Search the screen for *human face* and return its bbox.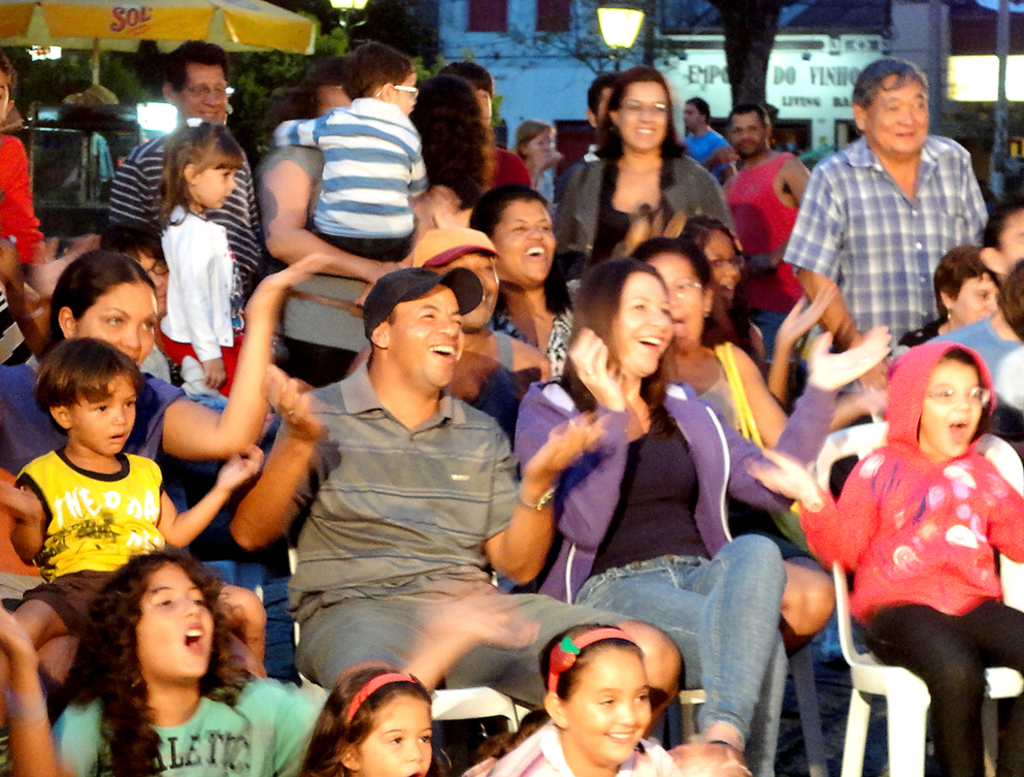
Found: Rect(680, 109, 704, 133).
